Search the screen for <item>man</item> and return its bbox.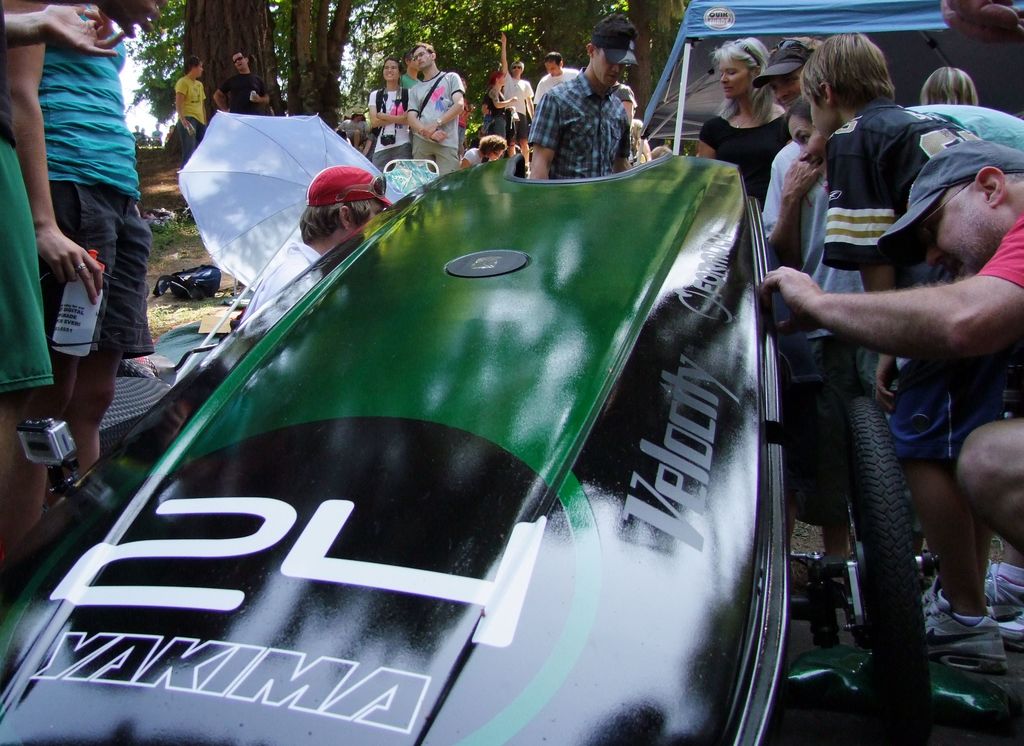
Found: bbox=(228, 165, 400, 341).
